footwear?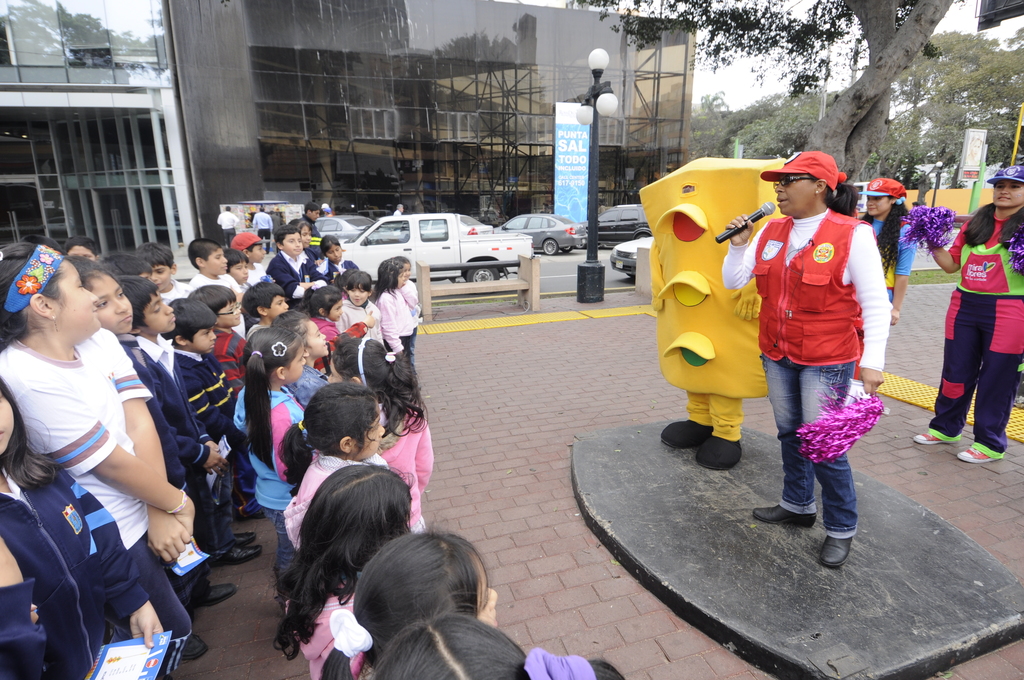
l=693, t=435, r=744, b=467
